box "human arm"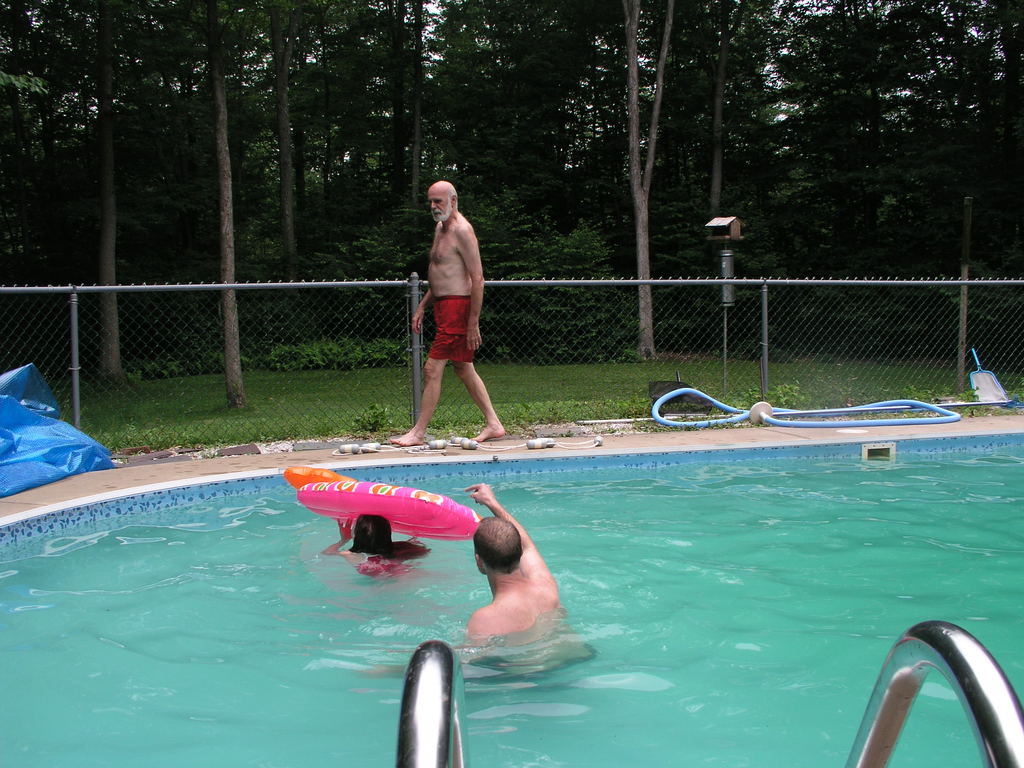
<box>321,516,352,561</box>
